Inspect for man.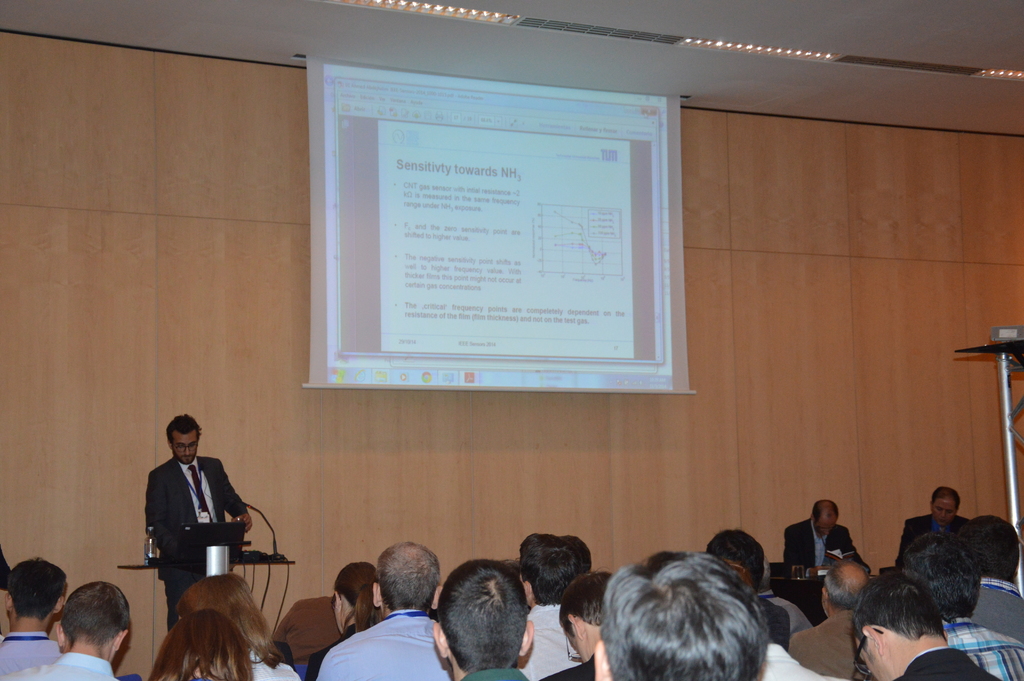
Inspection: {"left": 900, "top": 484, "right": 975, "bottom": 570}.
